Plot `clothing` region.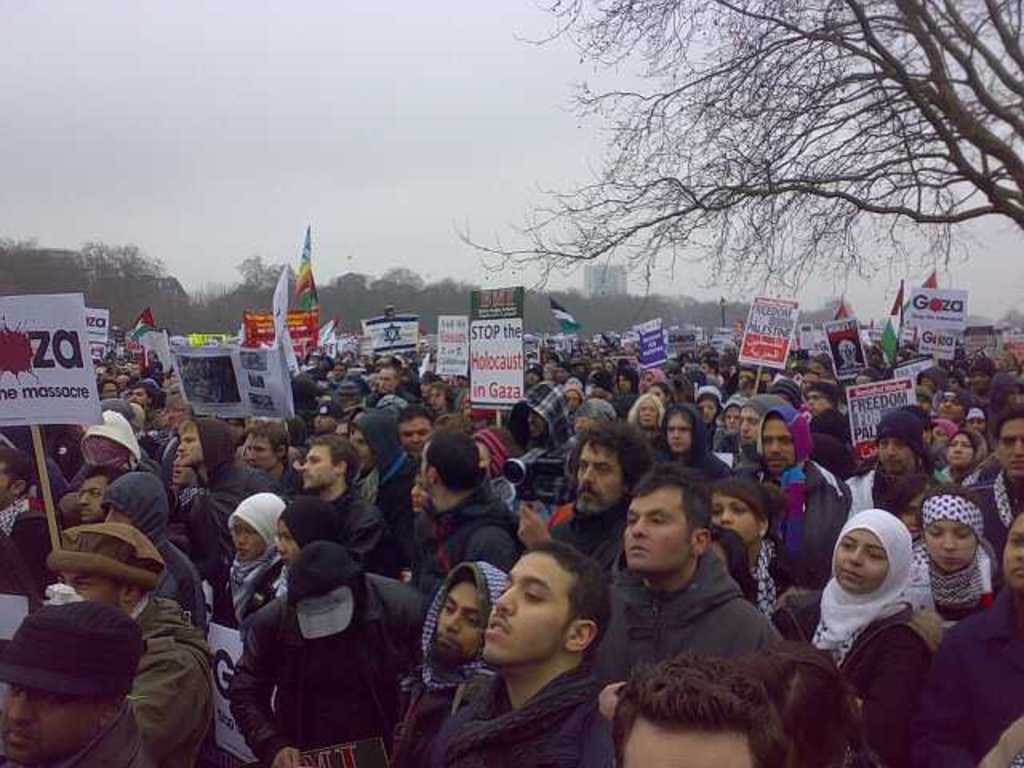
Plotted at bbox=[918, 547, 986, 627].
